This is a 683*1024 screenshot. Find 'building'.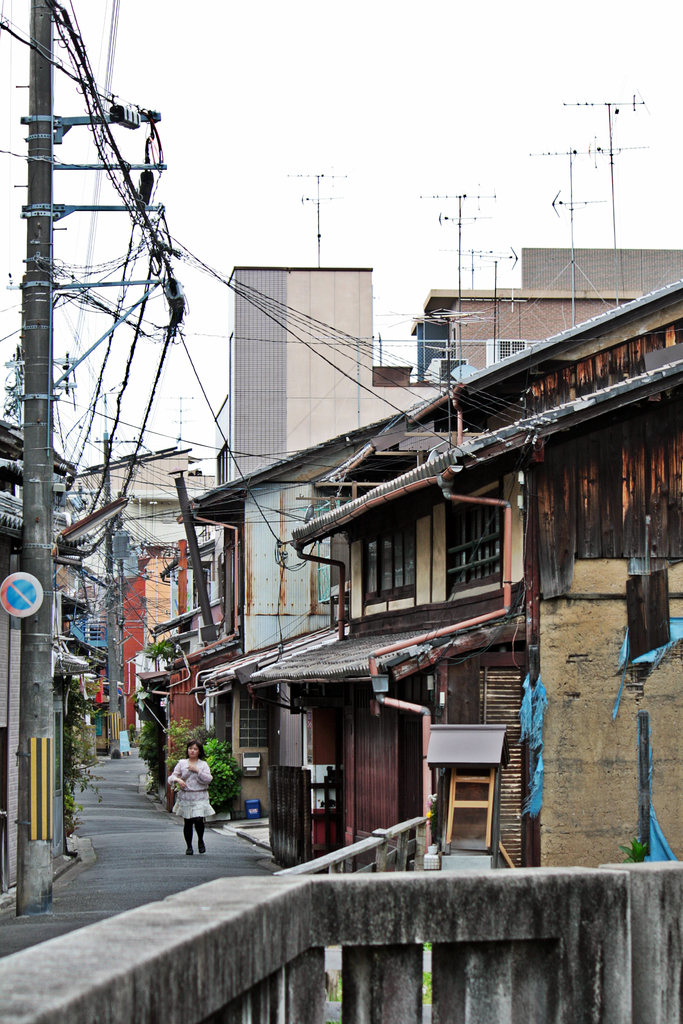
Bounding box: x1=149, y1=268, x2=643, y2=820.
